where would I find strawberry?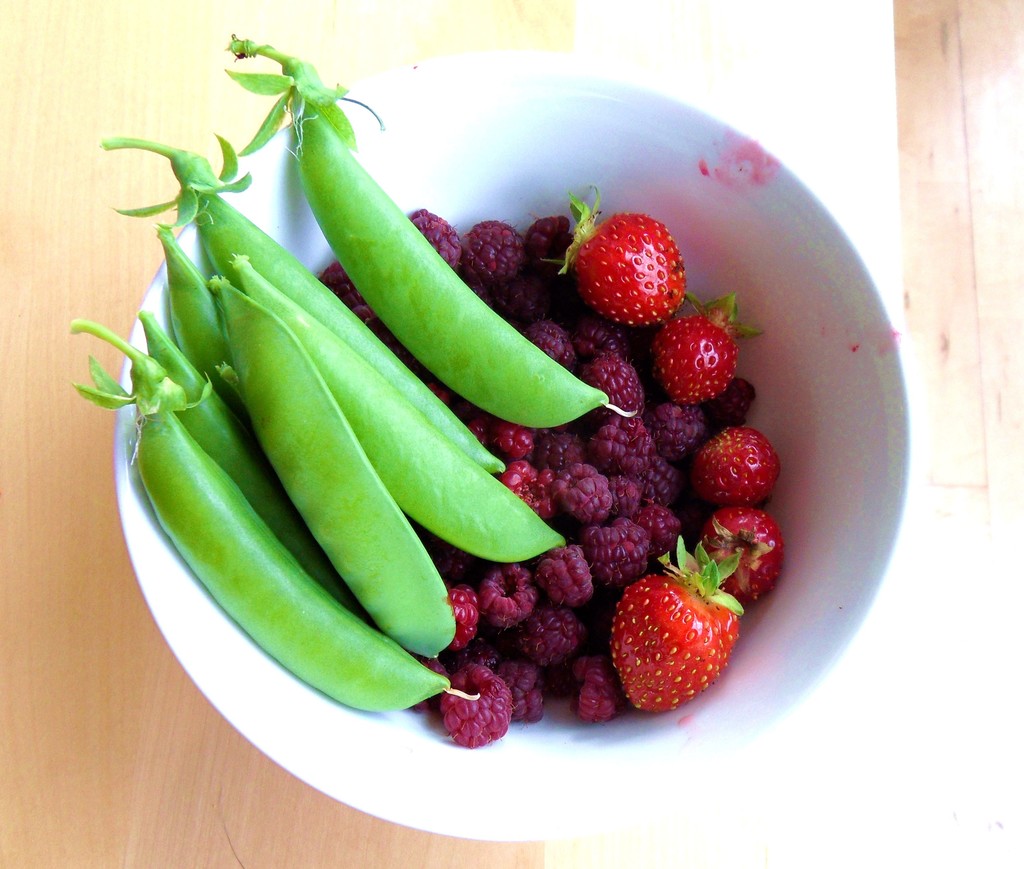
At crop(687, 421, 783, 517).
